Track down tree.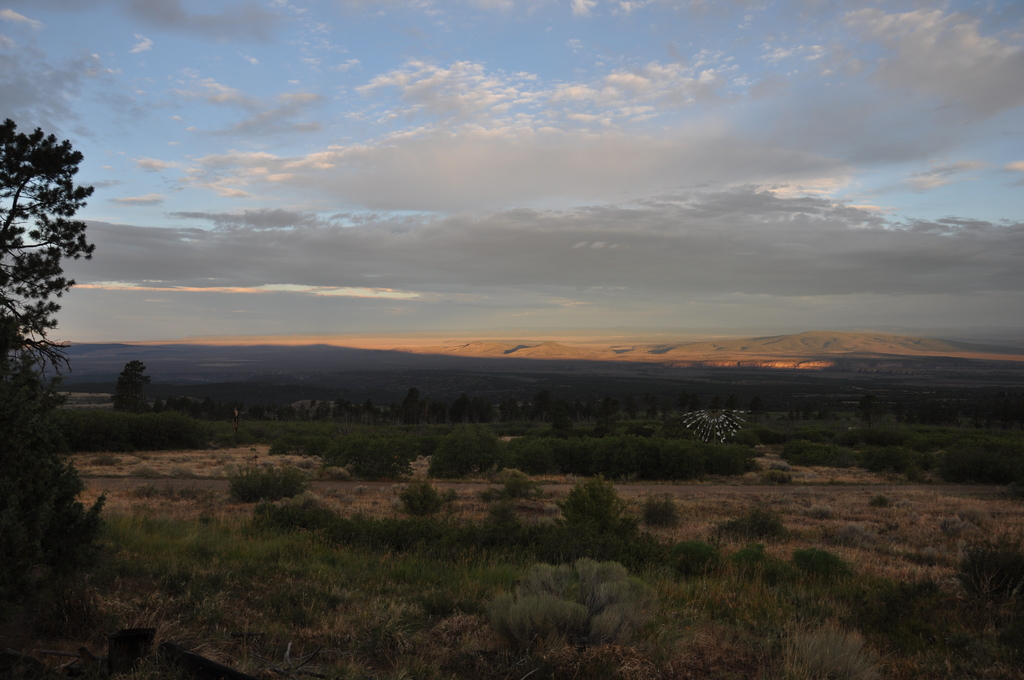
Tracked to box(0, 360, 117, 599).
